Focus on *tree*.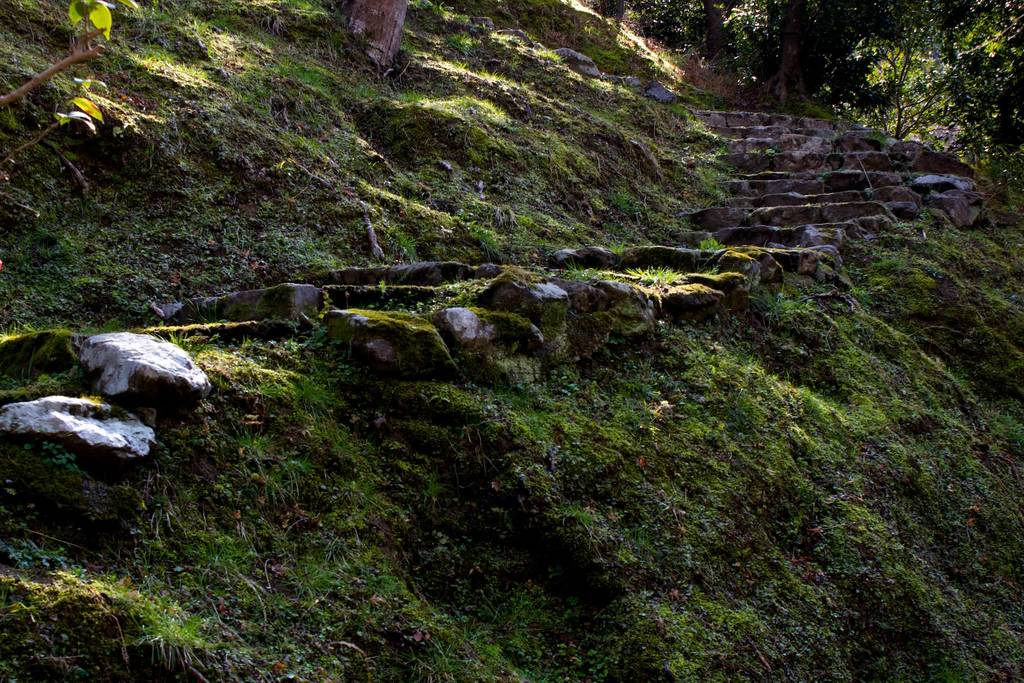
Focused at [799, 29, 1004, 149].
